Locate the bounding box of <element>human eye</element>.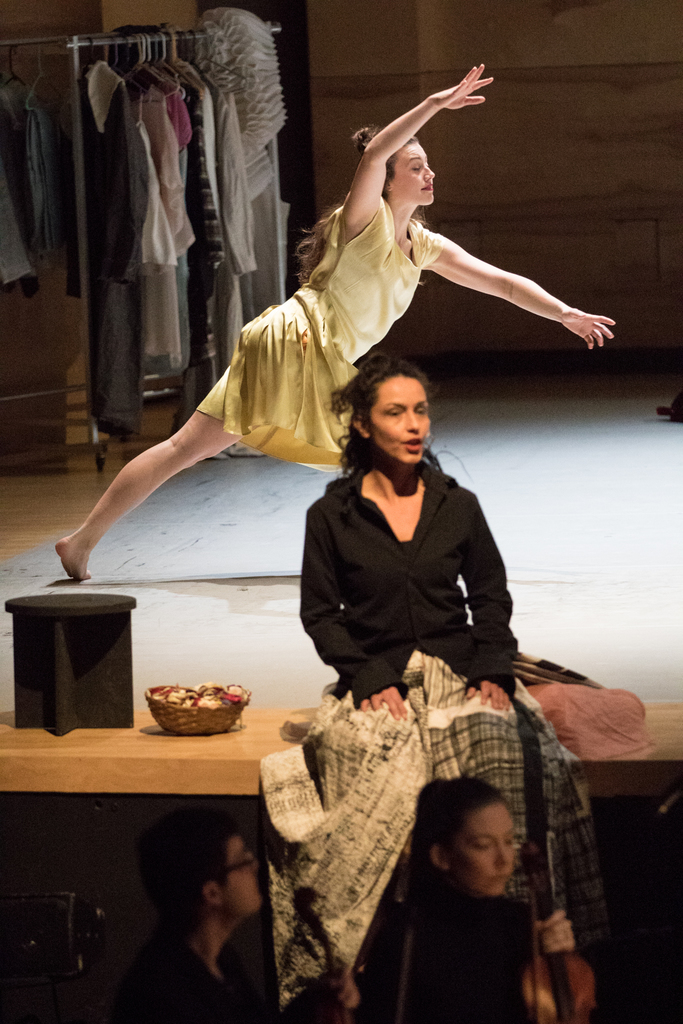
Bounding box: bbox(384, 409, 402, 418).
